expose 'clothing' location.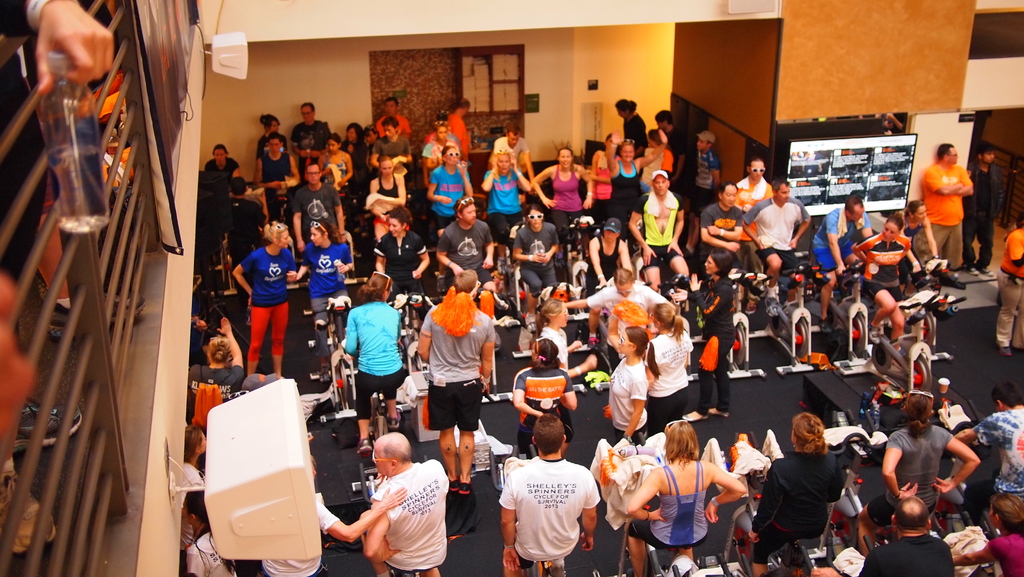
Exposed at Rect(896, 425, 954, 507).
